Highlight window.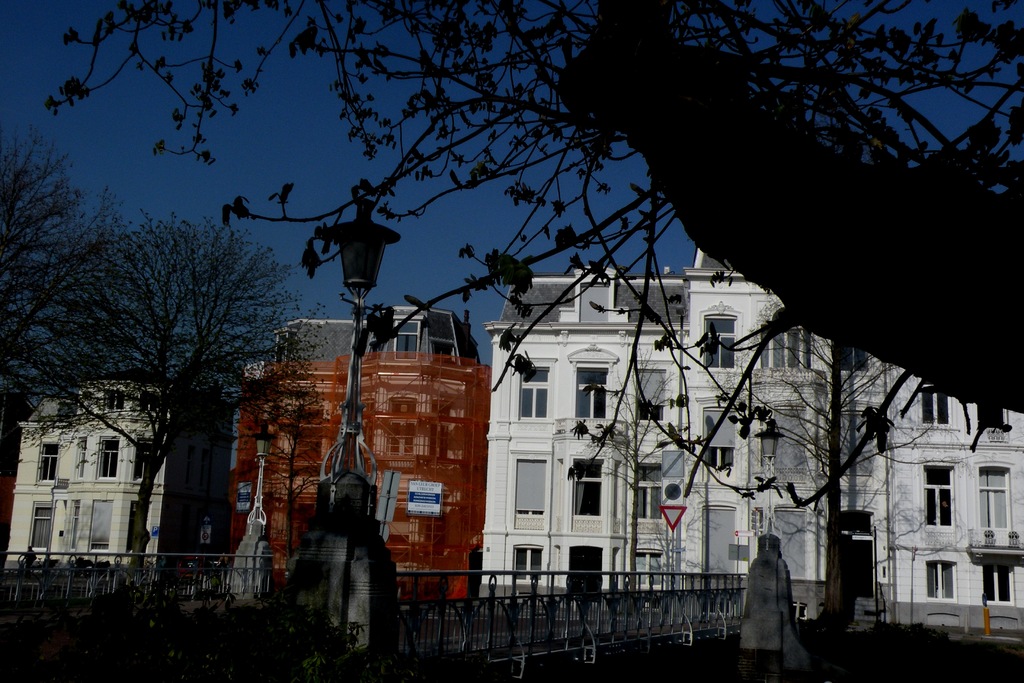
Highlighted region: <box>925,555,950,598</box>.
